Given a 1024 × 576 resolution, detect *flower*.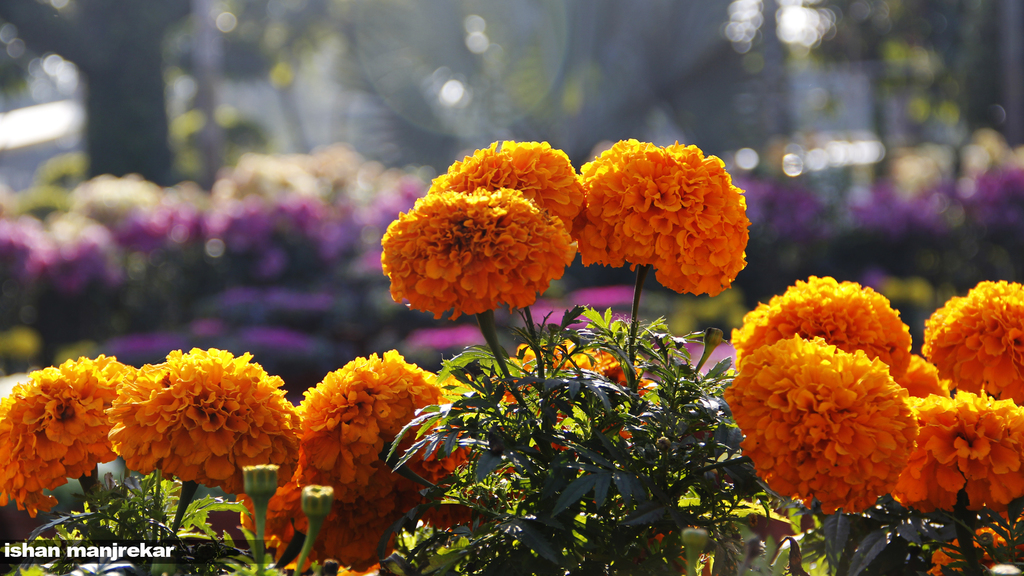
0/355/144/515.
